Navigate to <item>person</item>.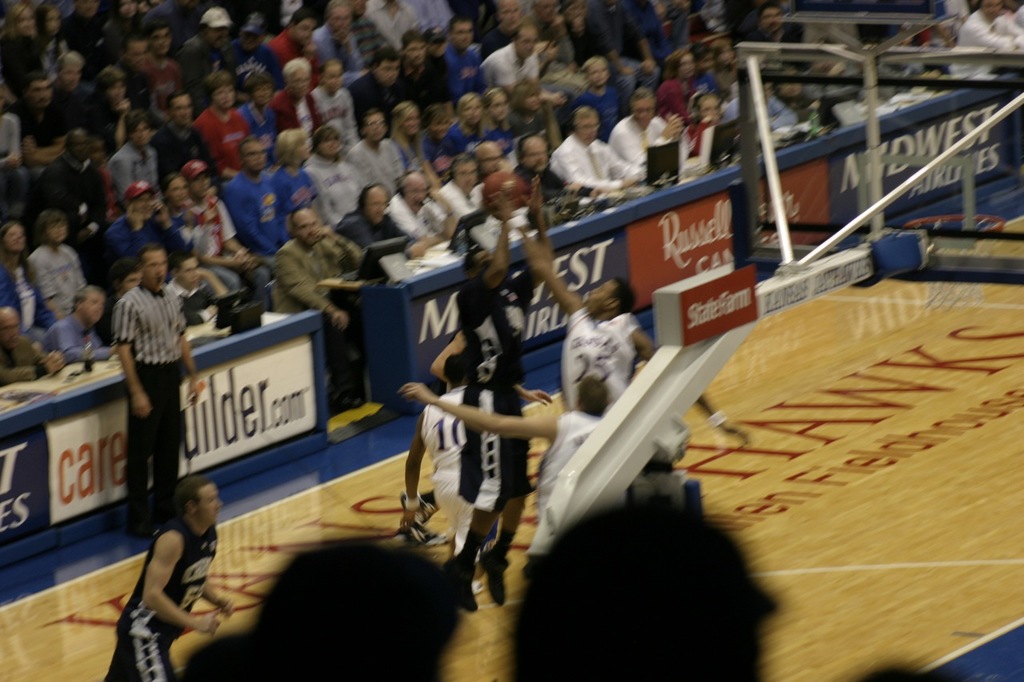
Navigation target: [left=197, top=72, right=265, bottom=166].
